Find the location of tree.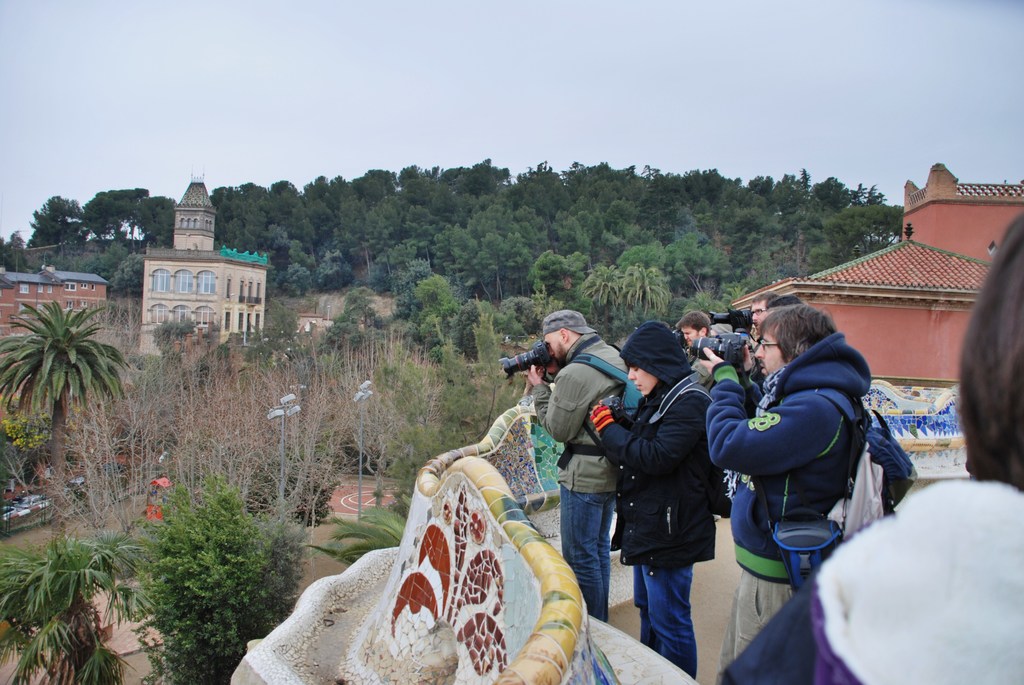
Location: crop(354, 164, 417, 249).
